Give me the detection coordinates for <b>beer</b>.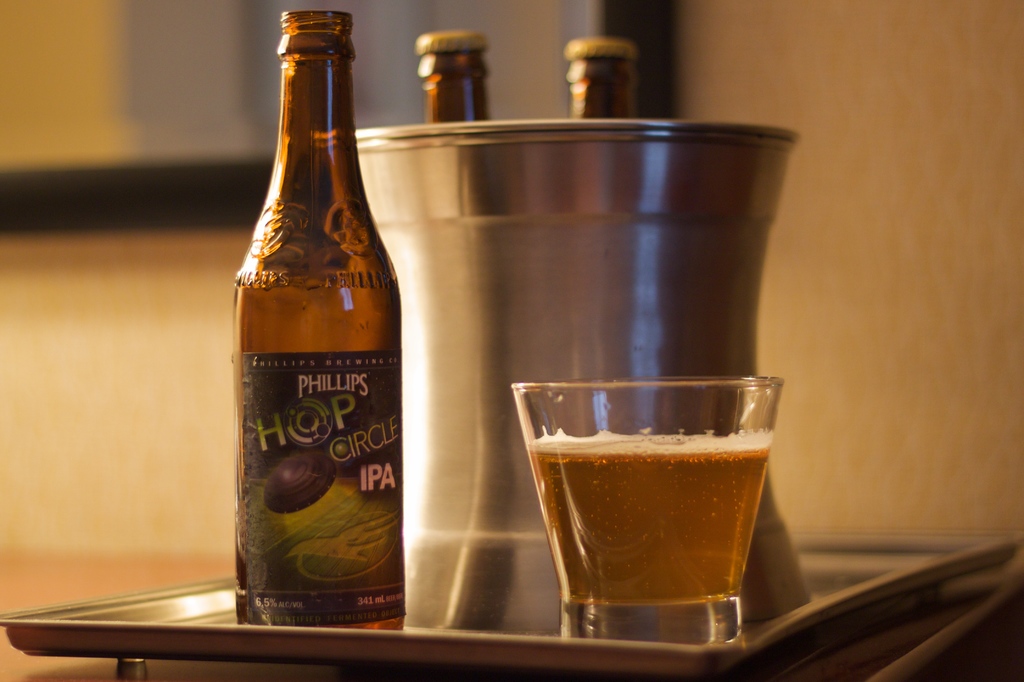
(x1=558, y1=31, x2=644, y2=120).
